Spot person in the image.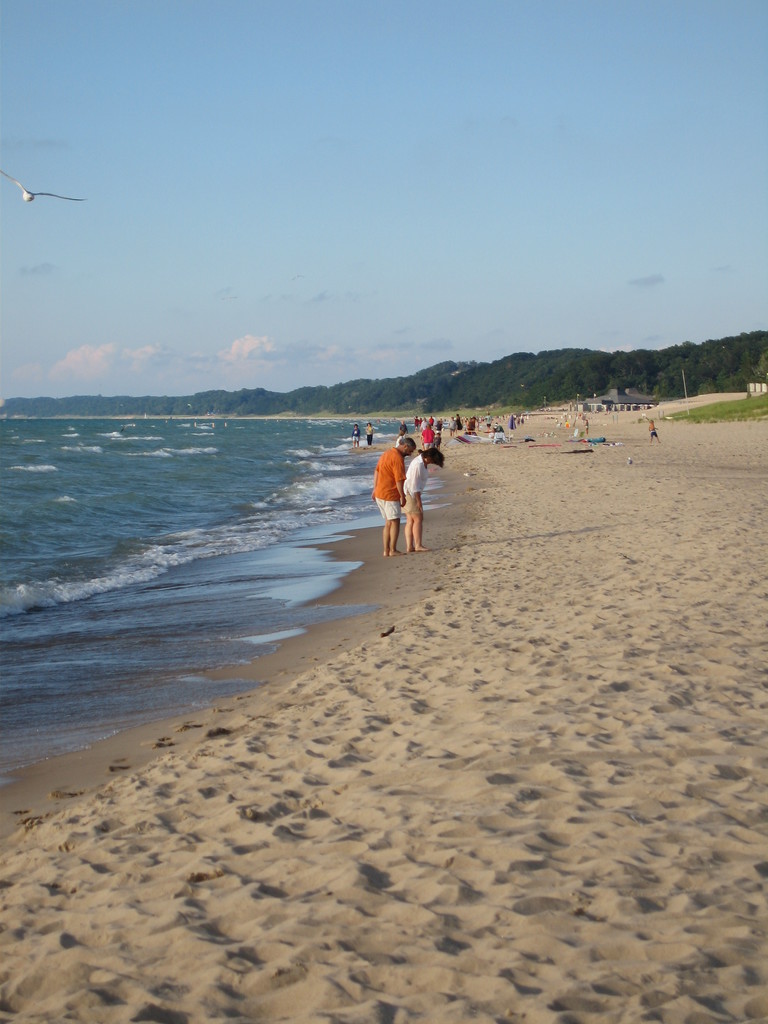
person found at 351:424:360:449.
